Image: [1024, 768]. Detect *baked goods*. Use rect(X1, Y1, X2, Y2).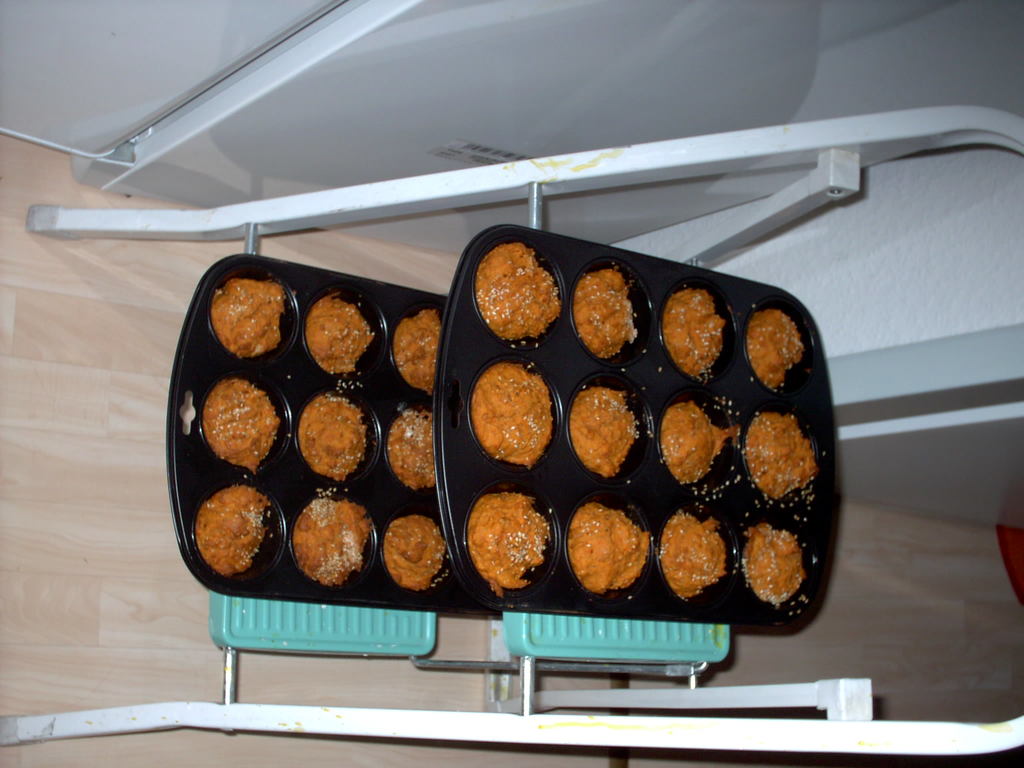
rect(294, 393, 366, 478).
